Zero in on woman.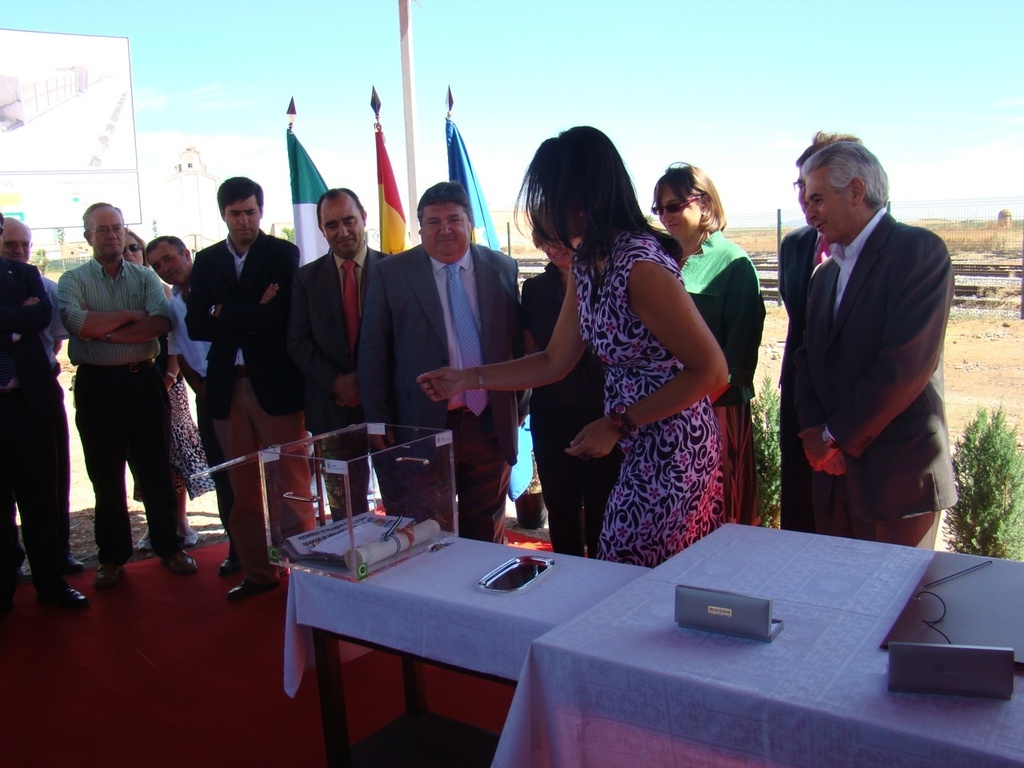
Zeroed in: x1=647 y1=153 x2=773 y2=527.
